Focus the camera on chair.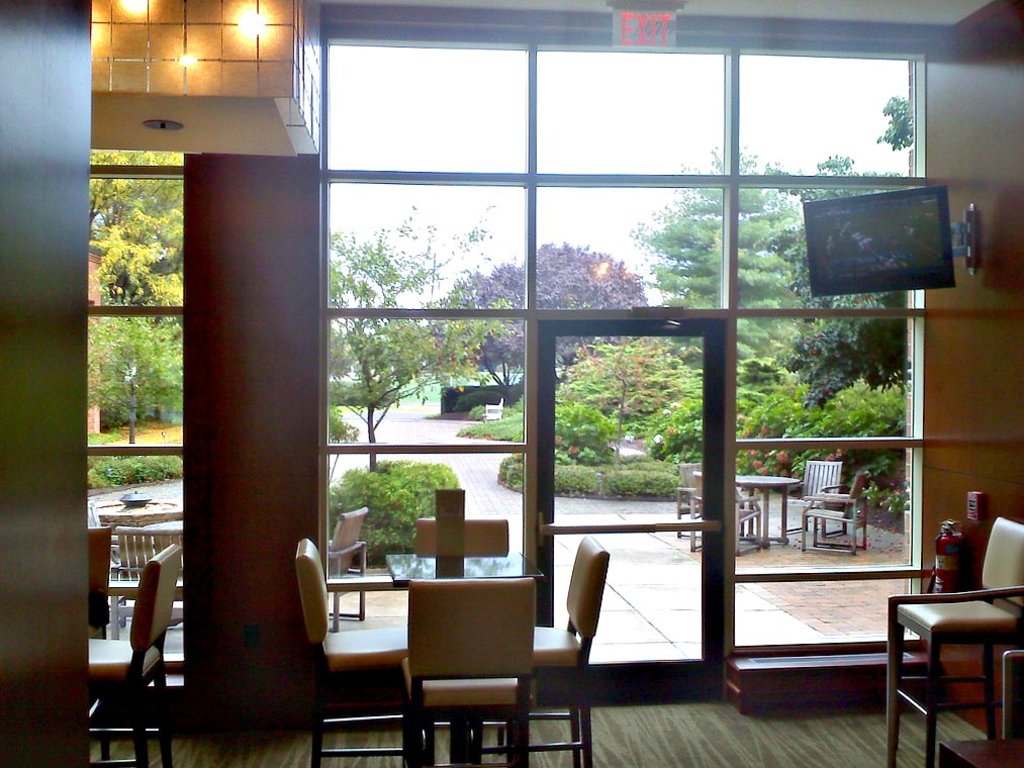
Focus region: (left=82, top=524, right=112, bottom=759).
